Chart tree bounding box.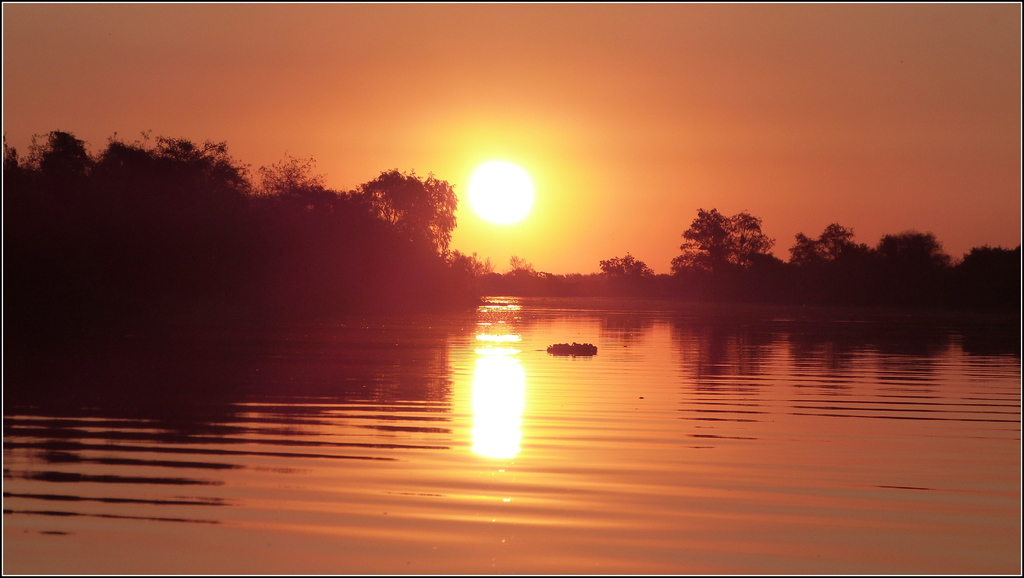
Charted: left=595, top=246, right=649, bottom=278.
